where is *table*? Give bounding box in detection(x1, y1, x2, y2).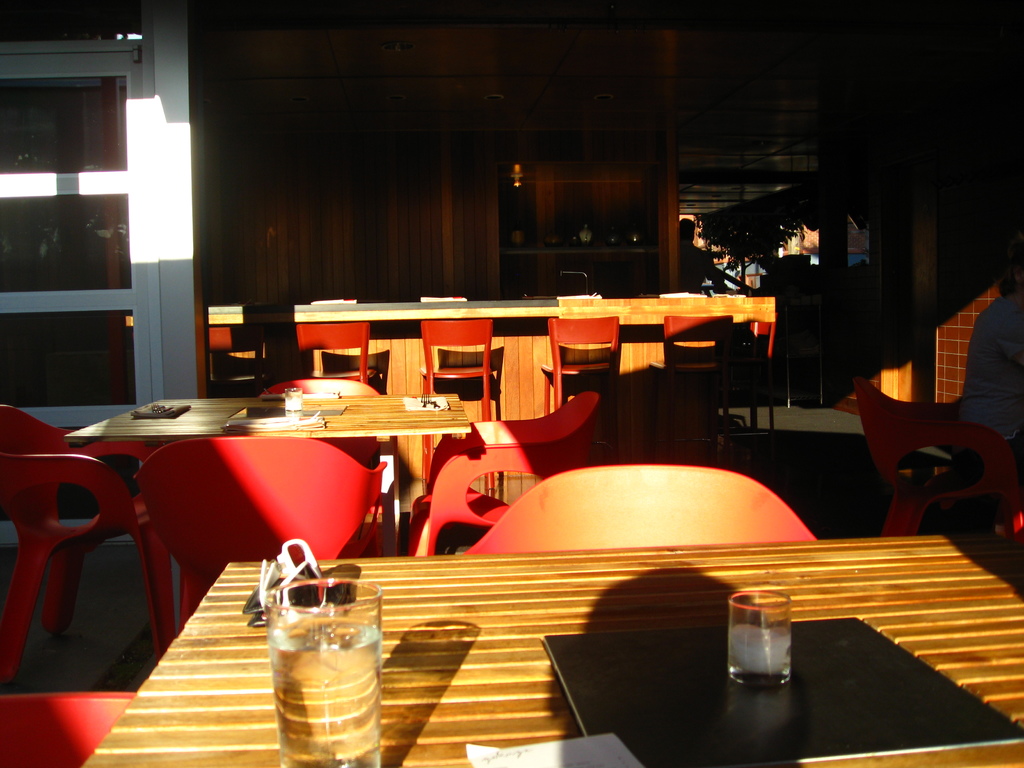
detection(47, 383, 564, 586).
